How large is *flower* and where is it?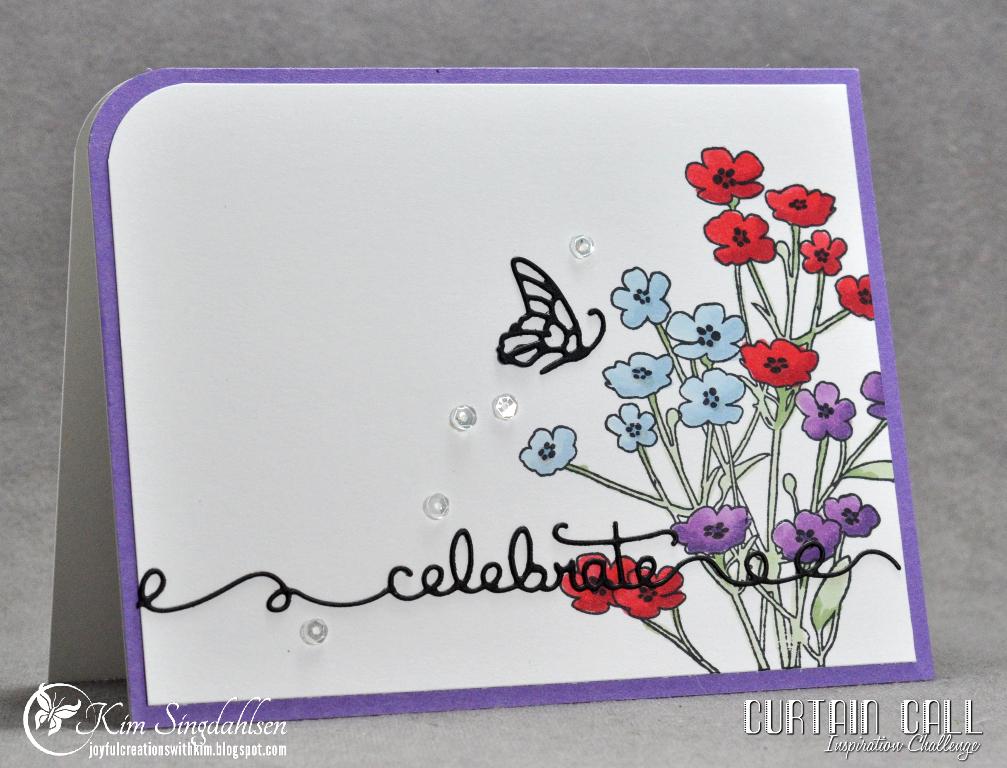
Bounding box: [x1=703, y1=206, x2=778, y2=265].
